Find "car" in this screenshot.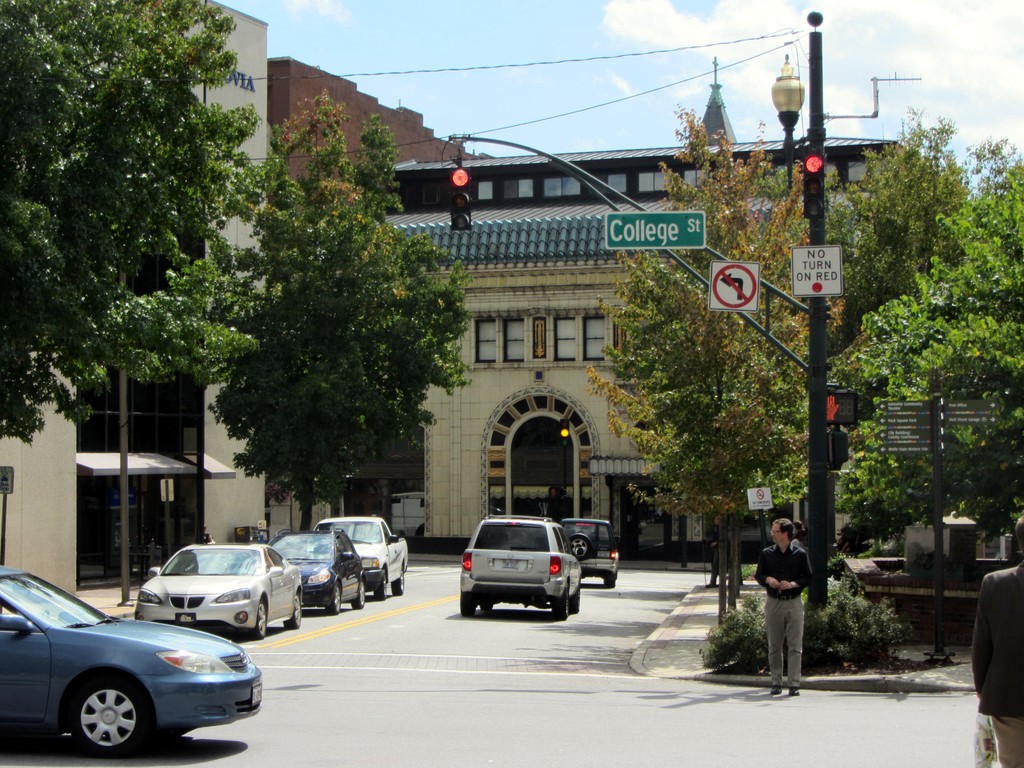
The bounding box for "car" is (562, 516, 620, 587).
